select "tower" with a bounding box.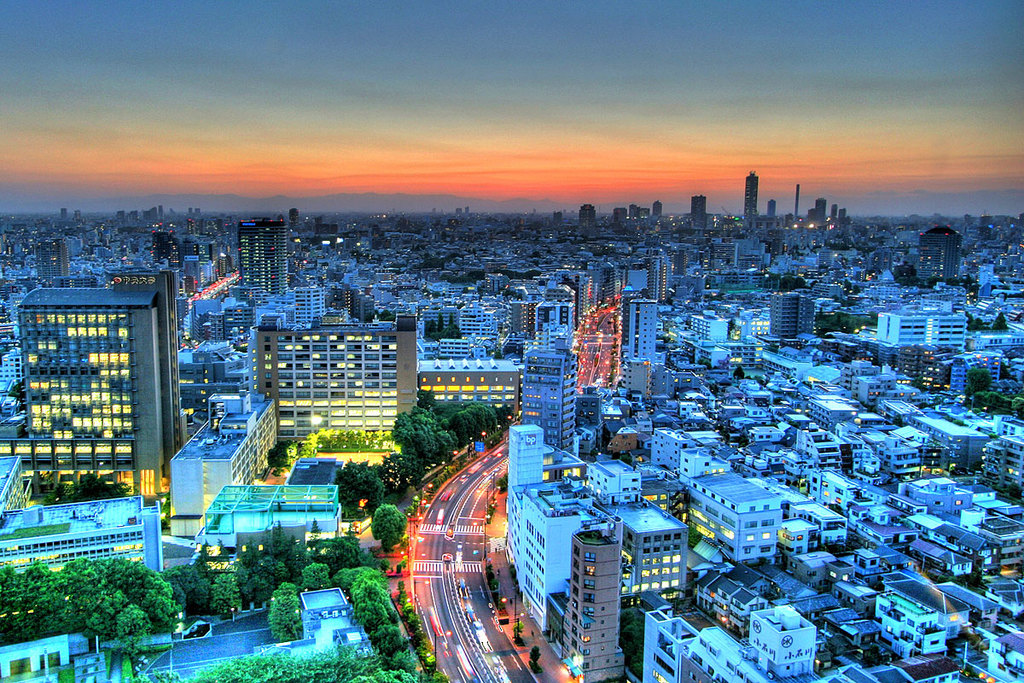
<box>691,196,704,228</box>.
